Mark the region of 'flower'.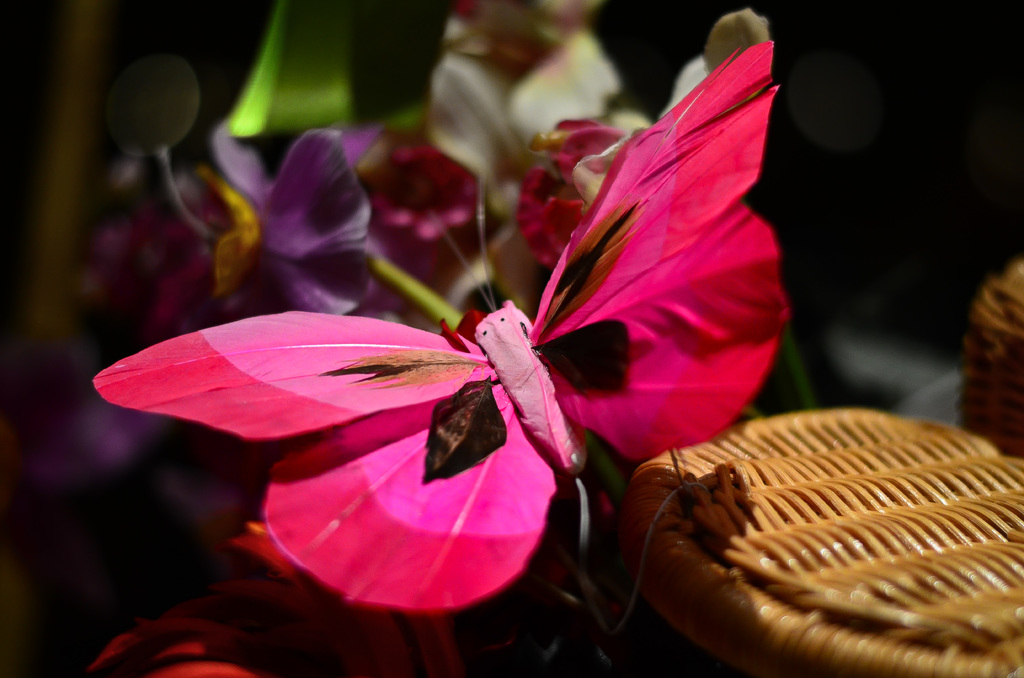
Region: box=[360, 139, 484, 239].
